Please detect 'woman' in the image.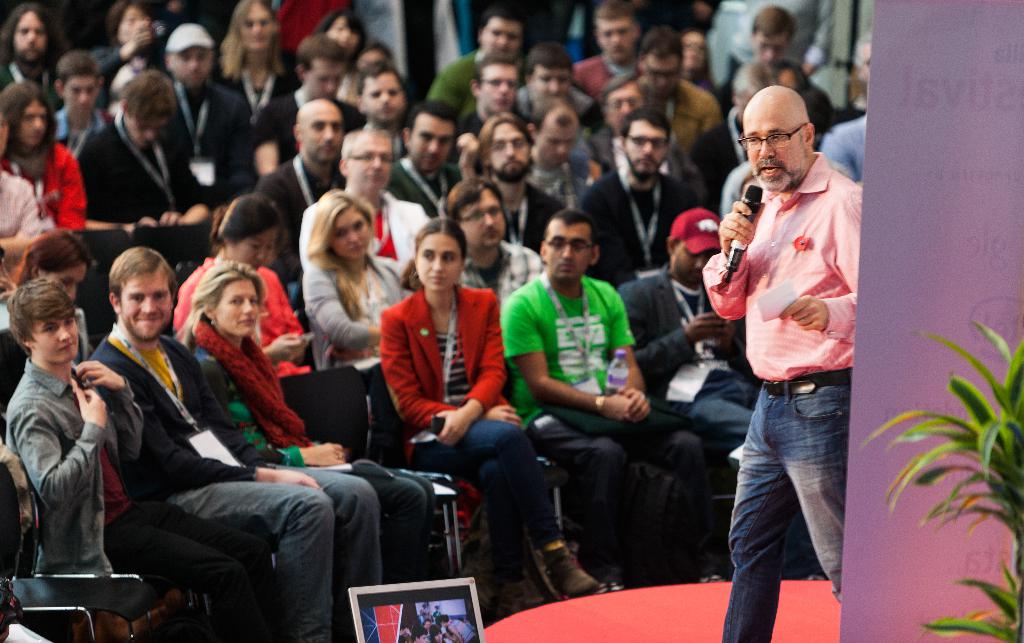
region(209, 0, 311, 140).
